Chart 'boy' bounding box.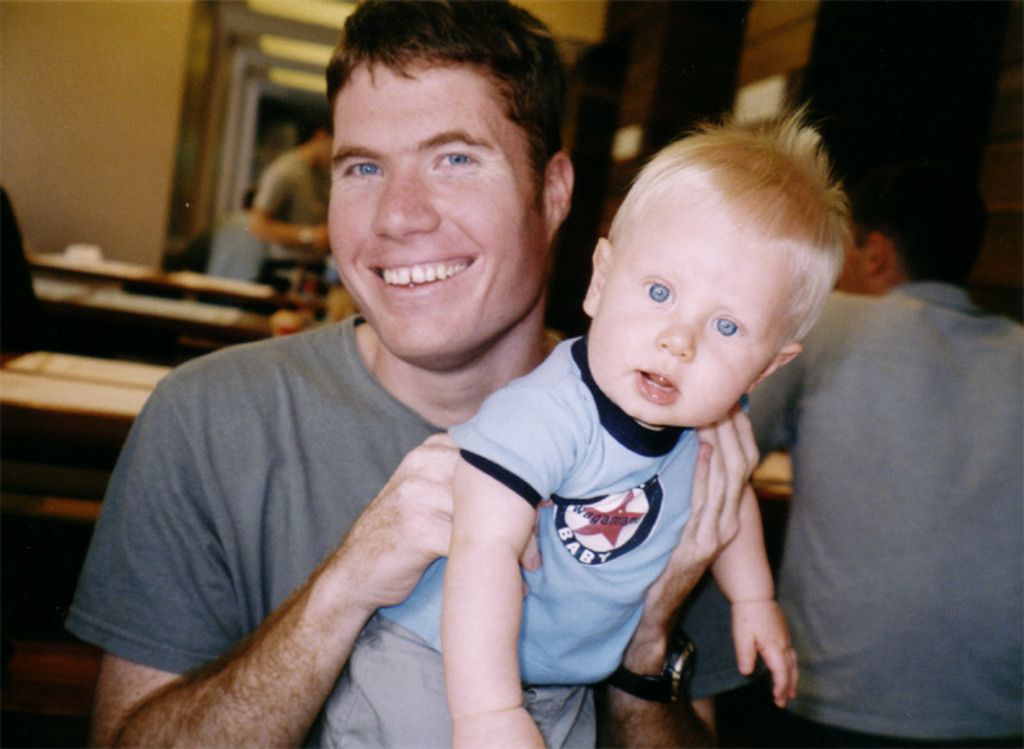
Charted: <box>238,69,842,735</box>.
